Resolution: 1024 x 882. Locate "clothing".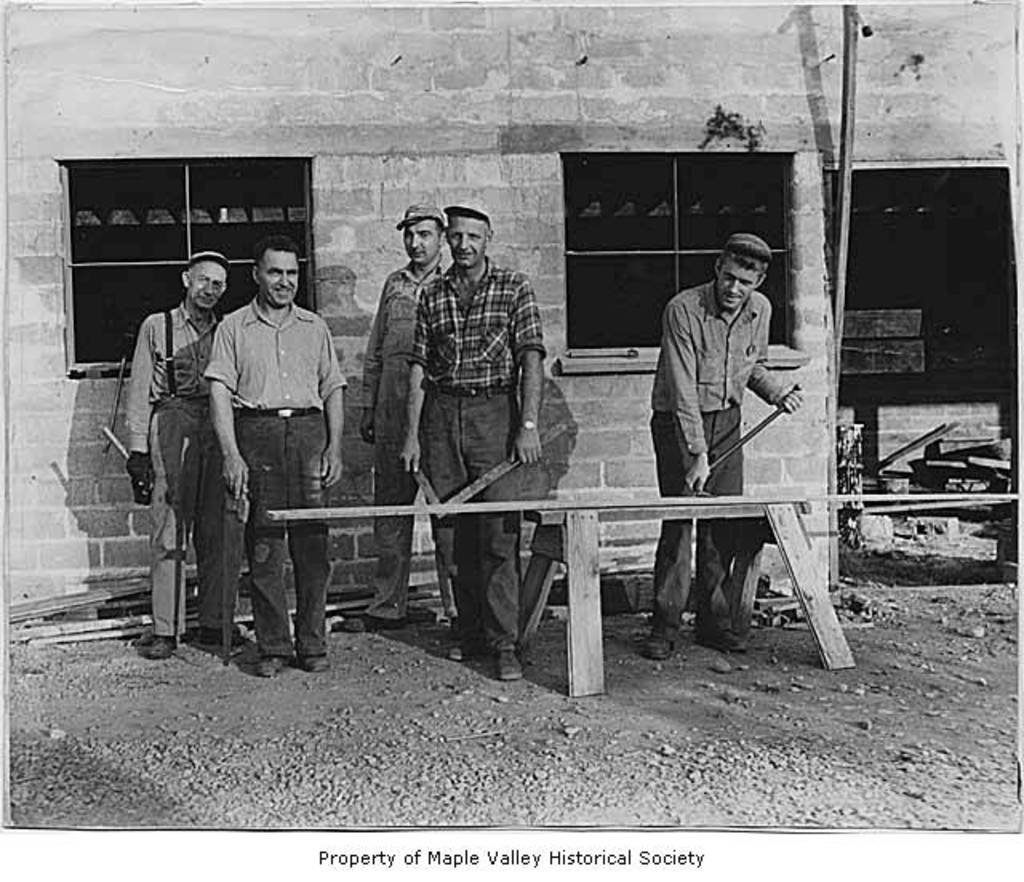
left=125, top=301, right=222, bottom=639.
